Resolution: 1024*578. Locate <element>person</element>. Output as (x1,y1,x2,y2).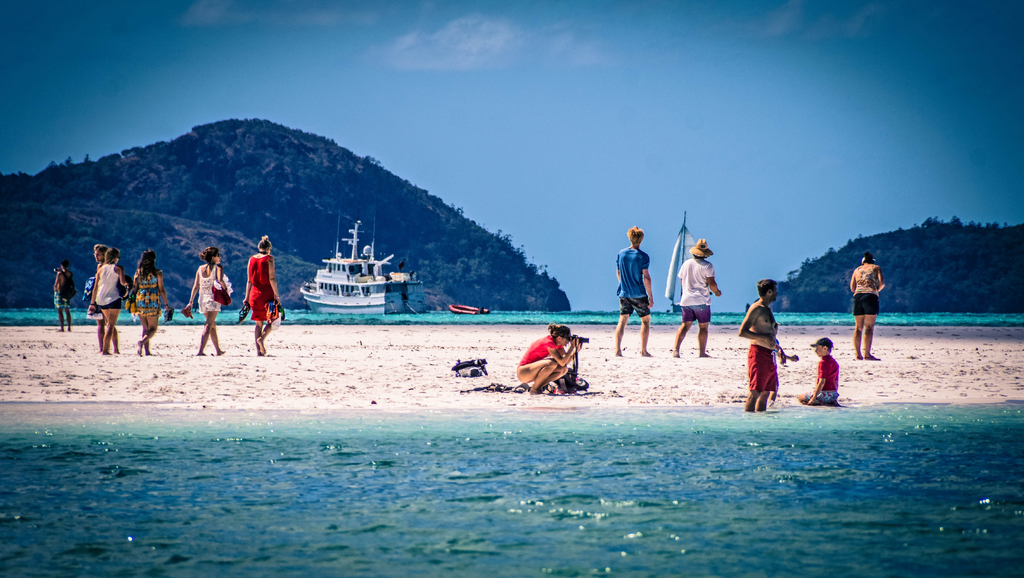
(125,245,166,353).
